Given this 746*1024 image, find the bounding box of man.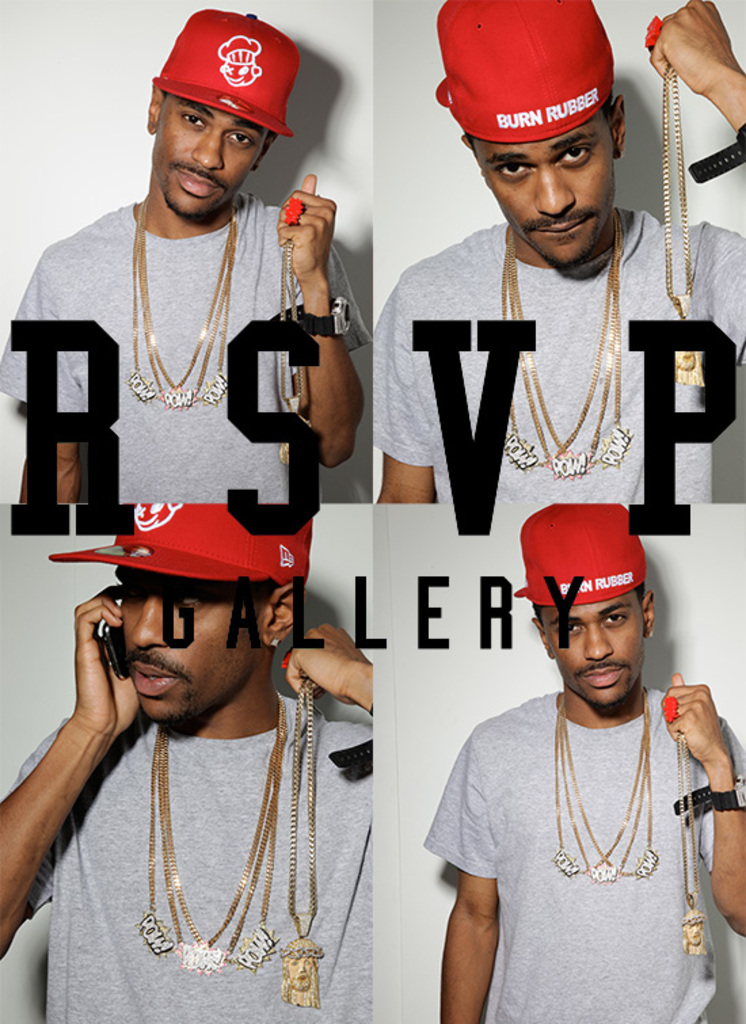
(423, 500, 726, 1016).
